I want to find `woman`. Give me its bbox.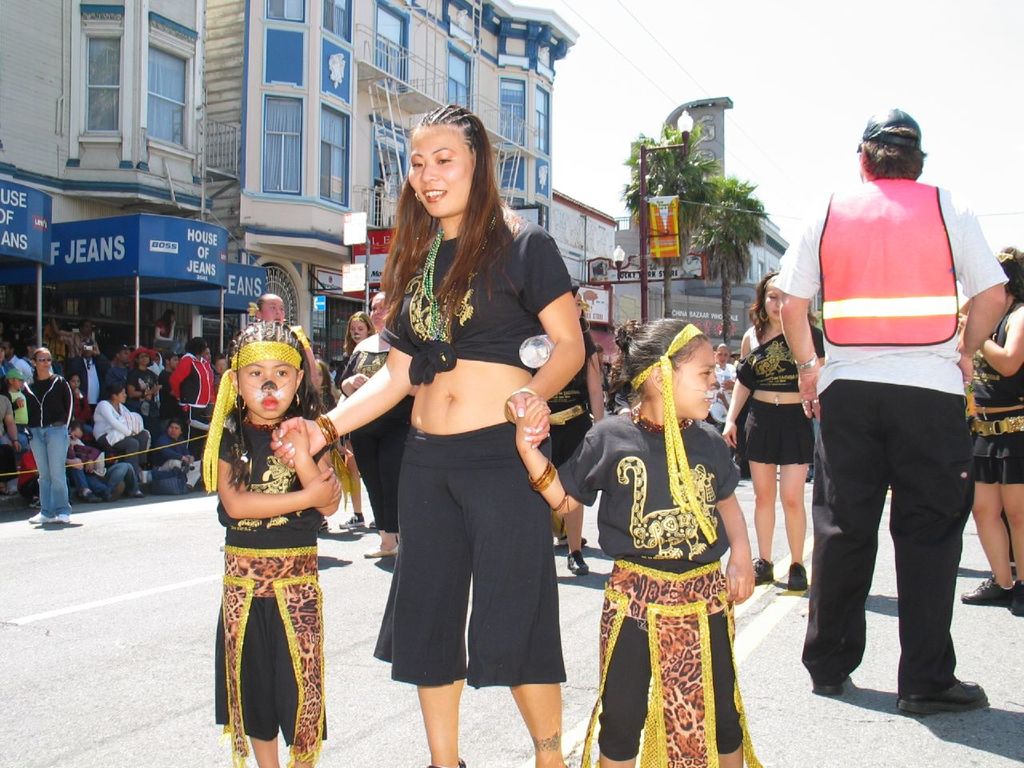
x1=715 y1=275 x2=815 y2=574.
